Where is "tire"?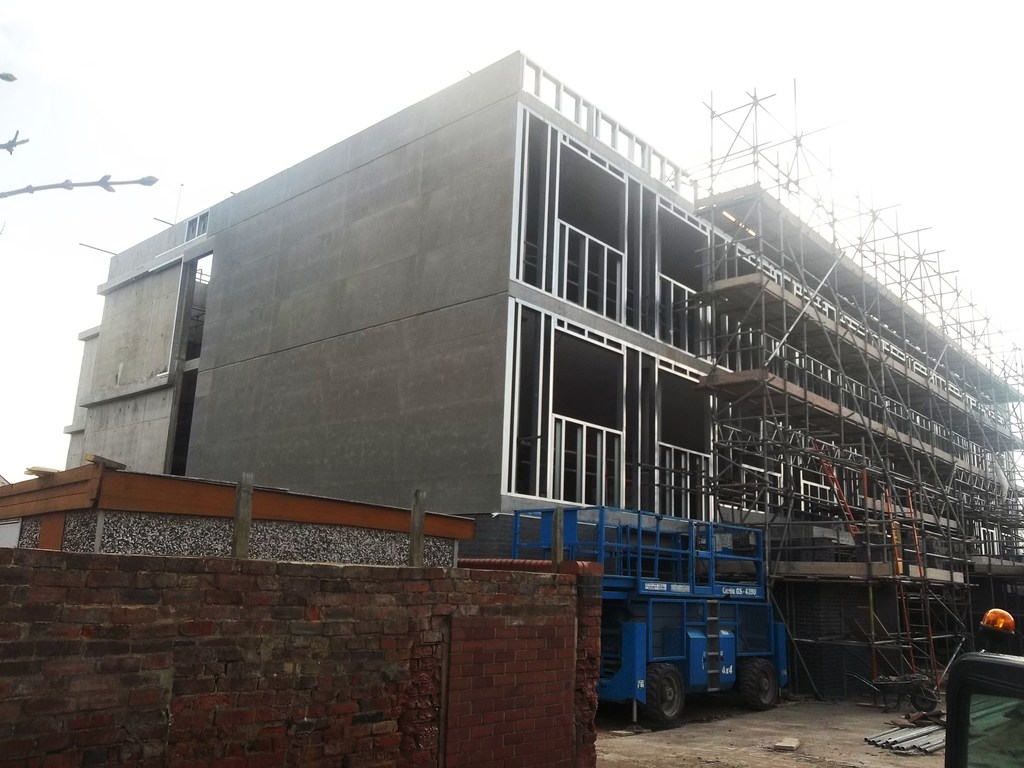
pyautogui.locateOnScreen(746, 660, 783, 707).
